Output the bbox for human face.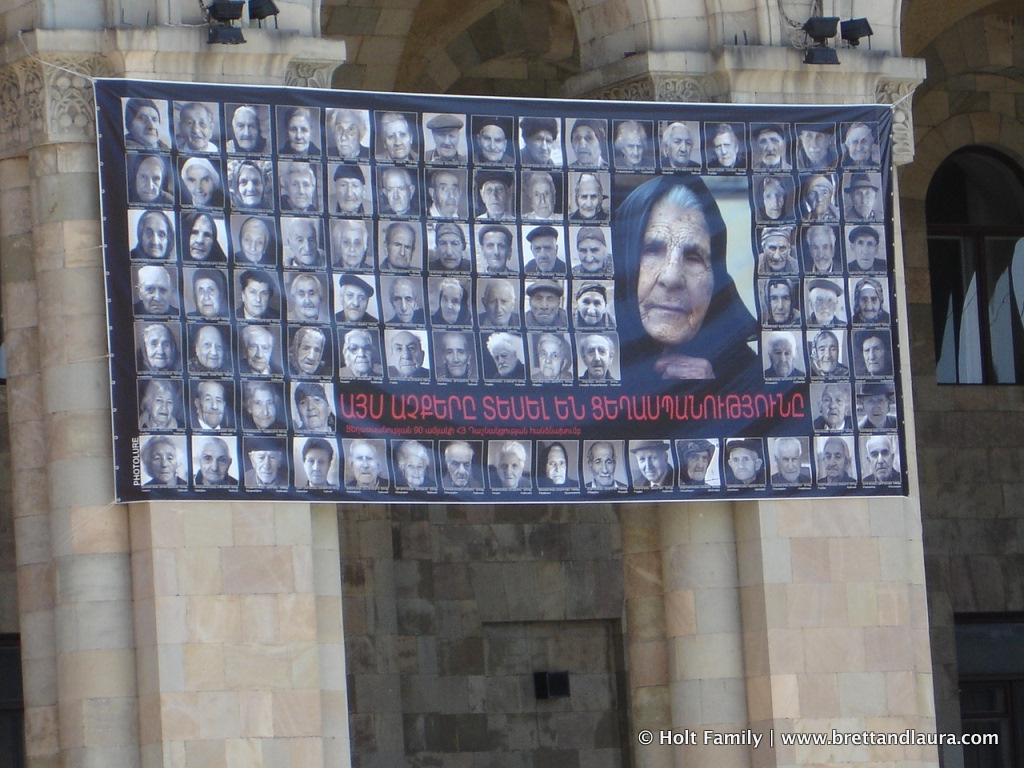
<box>667,125,694,163</box>.
